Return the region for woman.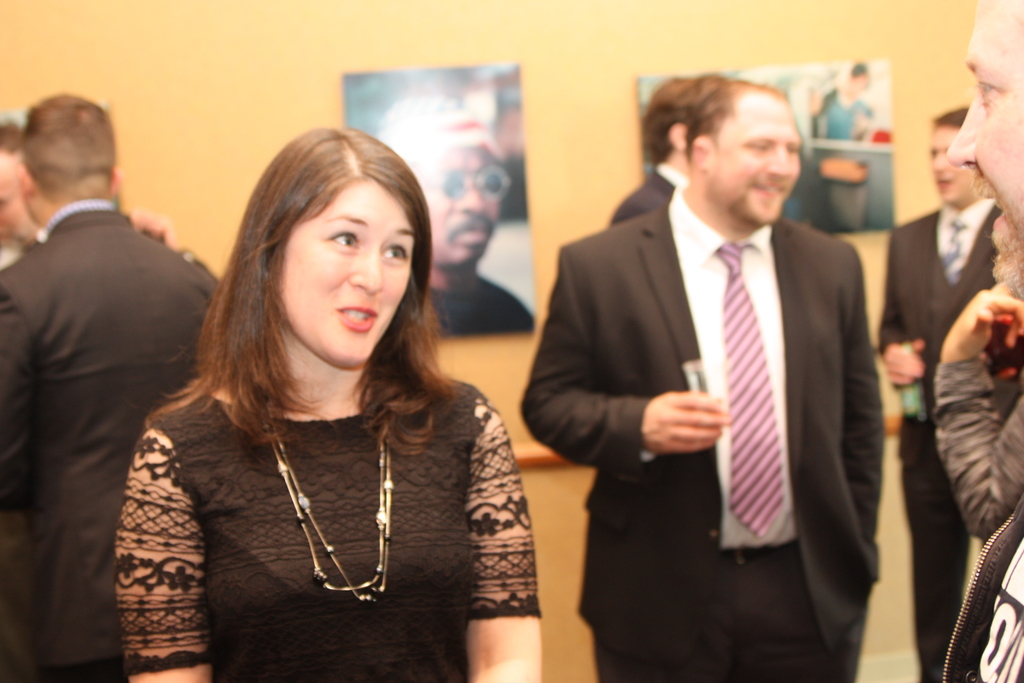
[104, 126, 547, 677].
